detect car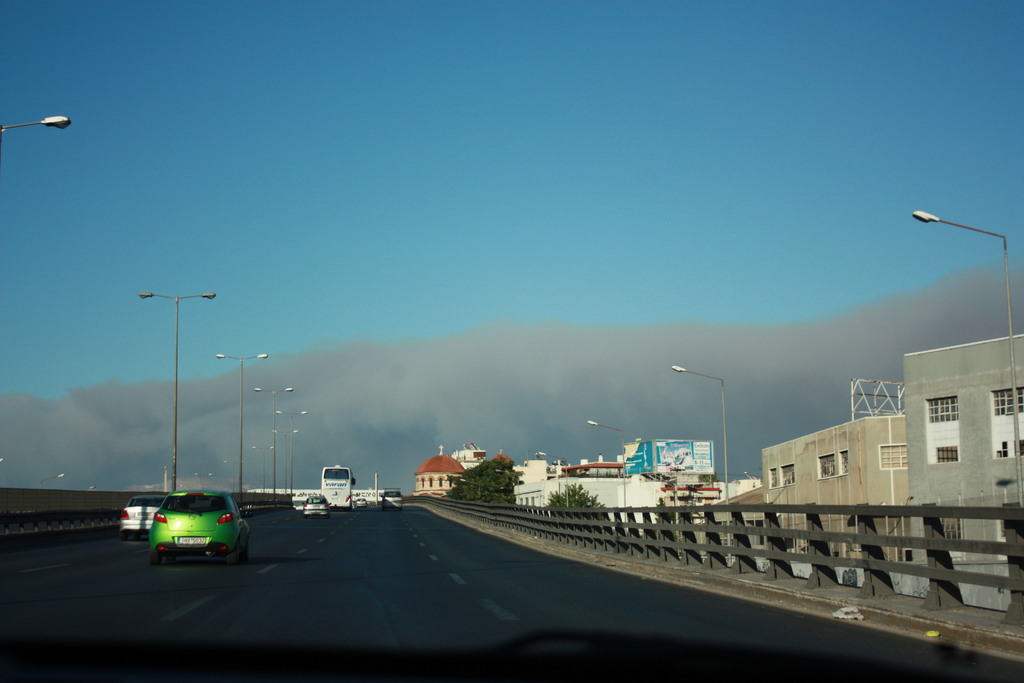
[154, 493, 252, 556]
